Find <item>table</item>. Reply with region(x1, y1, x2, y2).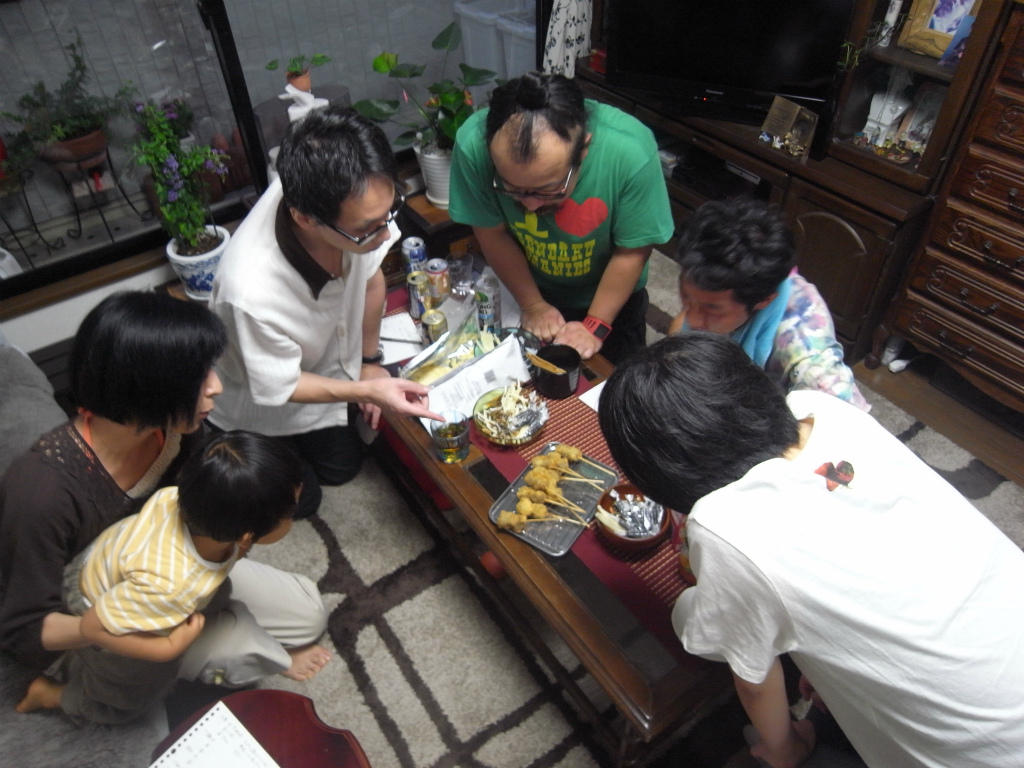
region(406, 195, 477, 261).
